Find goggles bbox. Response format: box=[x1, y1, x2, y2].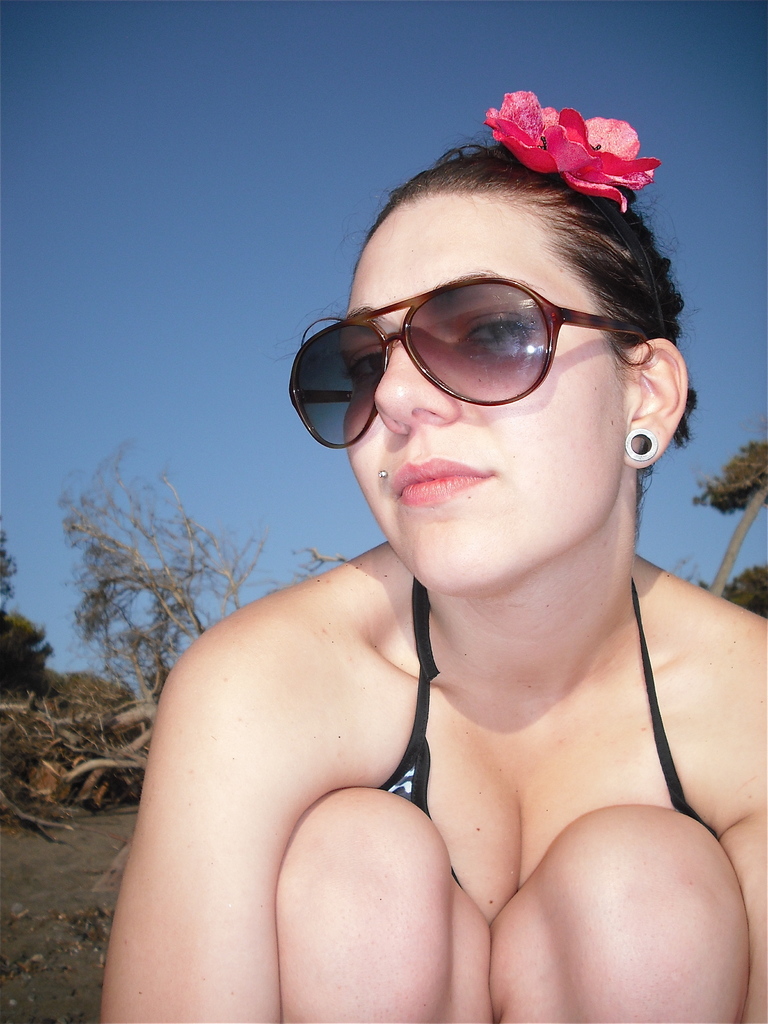
box=[281, 264, 655, 460].
